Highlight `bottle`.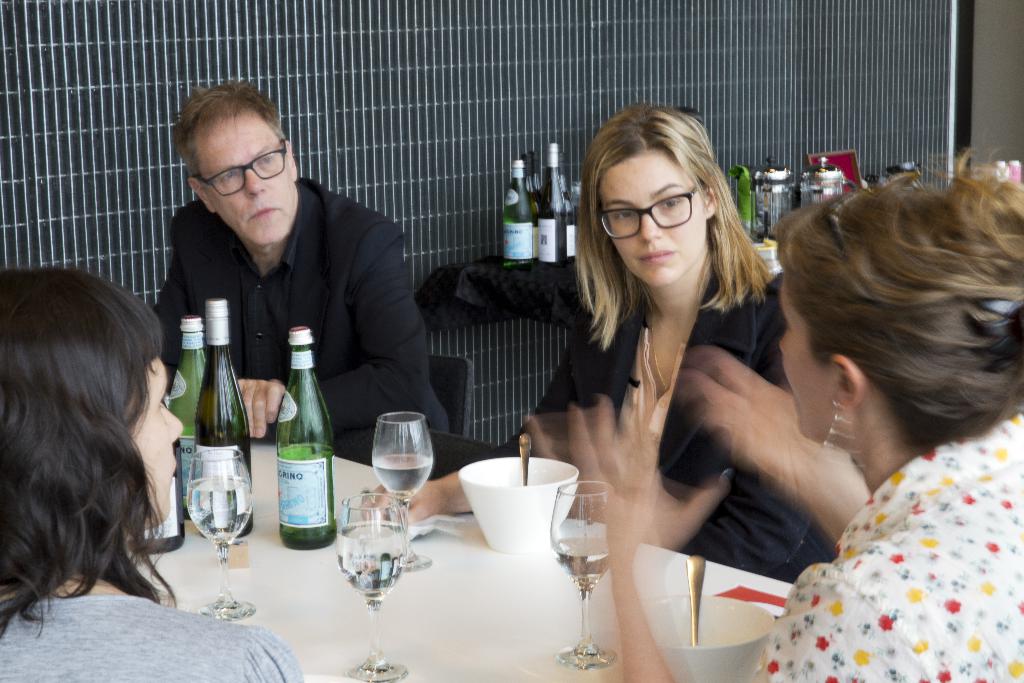
Highlighted region: x1=520 y1=153 x2=538 y2=262.
